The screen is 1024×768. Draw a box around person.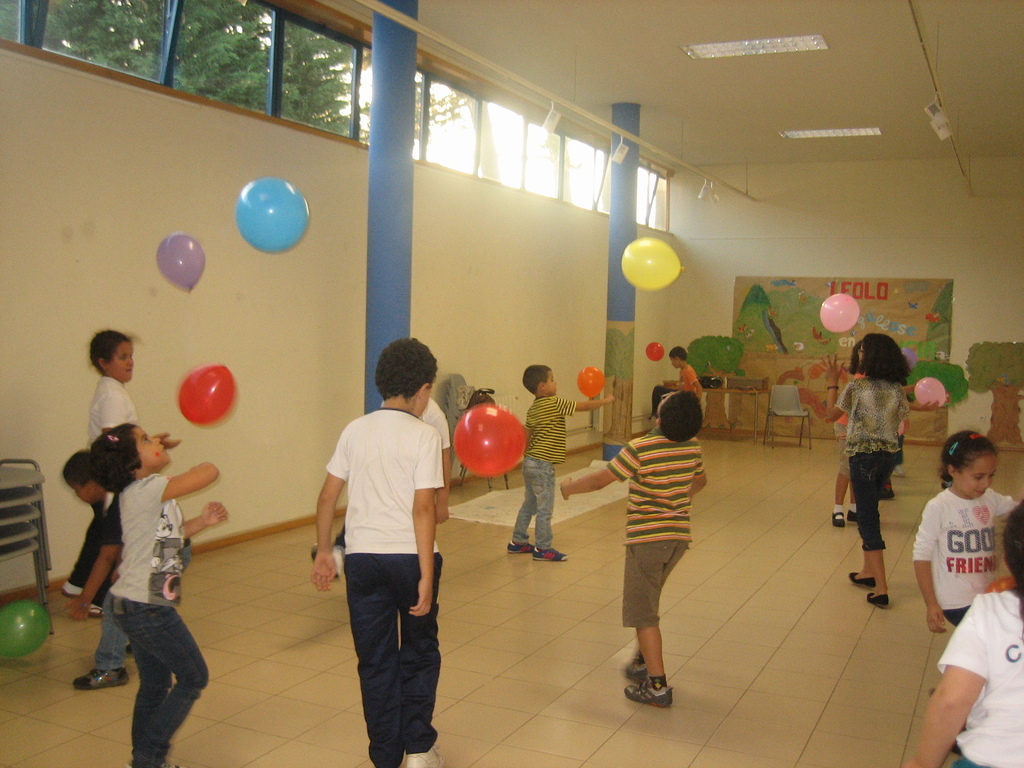
select_region(61, 451, 118, 616).
